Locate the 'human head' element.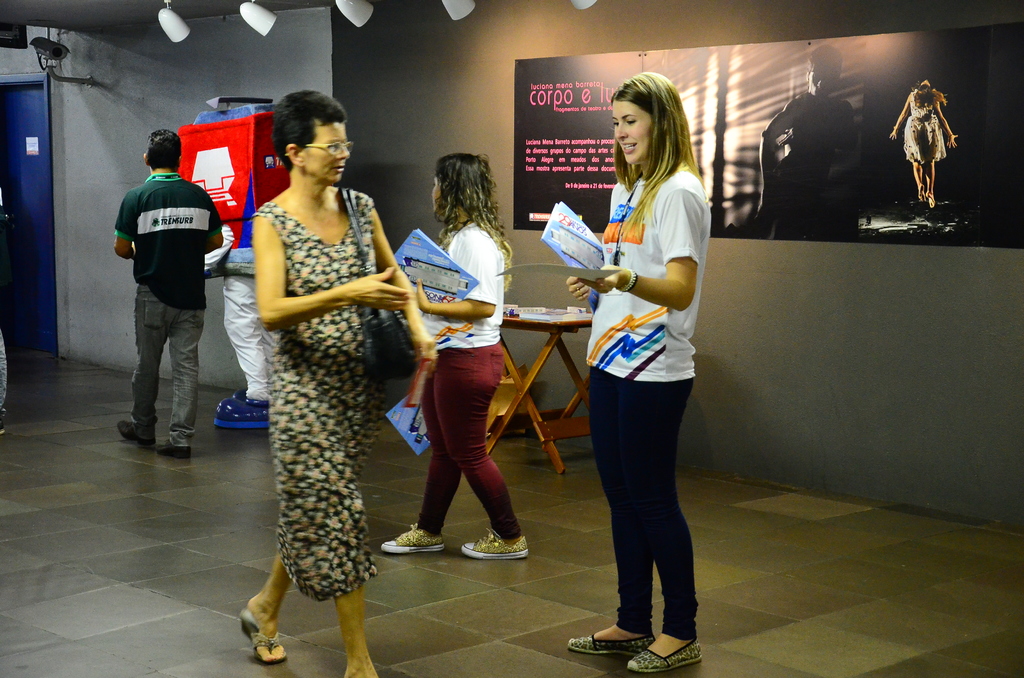
Element bbox: (x1=606, y1=70, x2=681, y2=168).
